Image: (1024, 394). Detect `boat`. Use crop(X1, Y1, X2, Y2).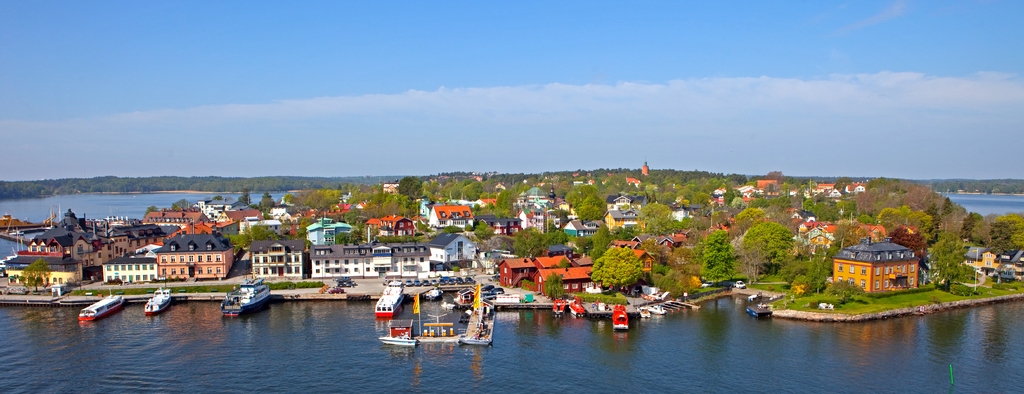
crop(219, 274, 271, 319).
